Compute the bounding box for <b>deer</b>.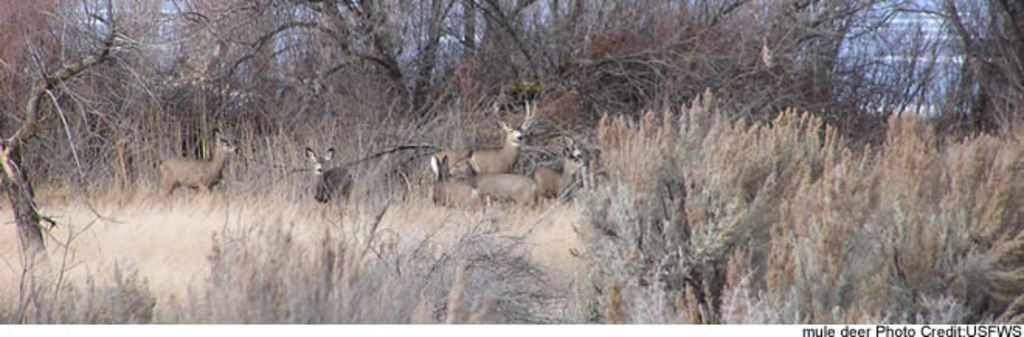
[x1=150, y1=126, x2=236, y2=200].
